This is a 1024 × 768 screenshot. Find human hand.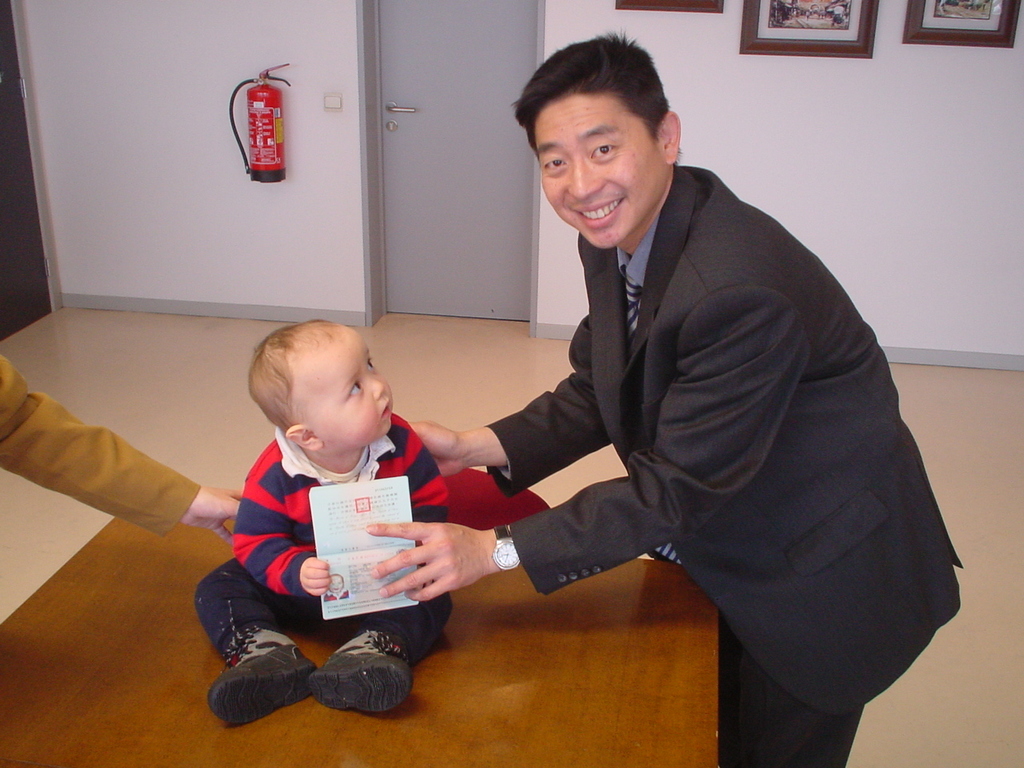
Bounding box: (179,486,246,546).
